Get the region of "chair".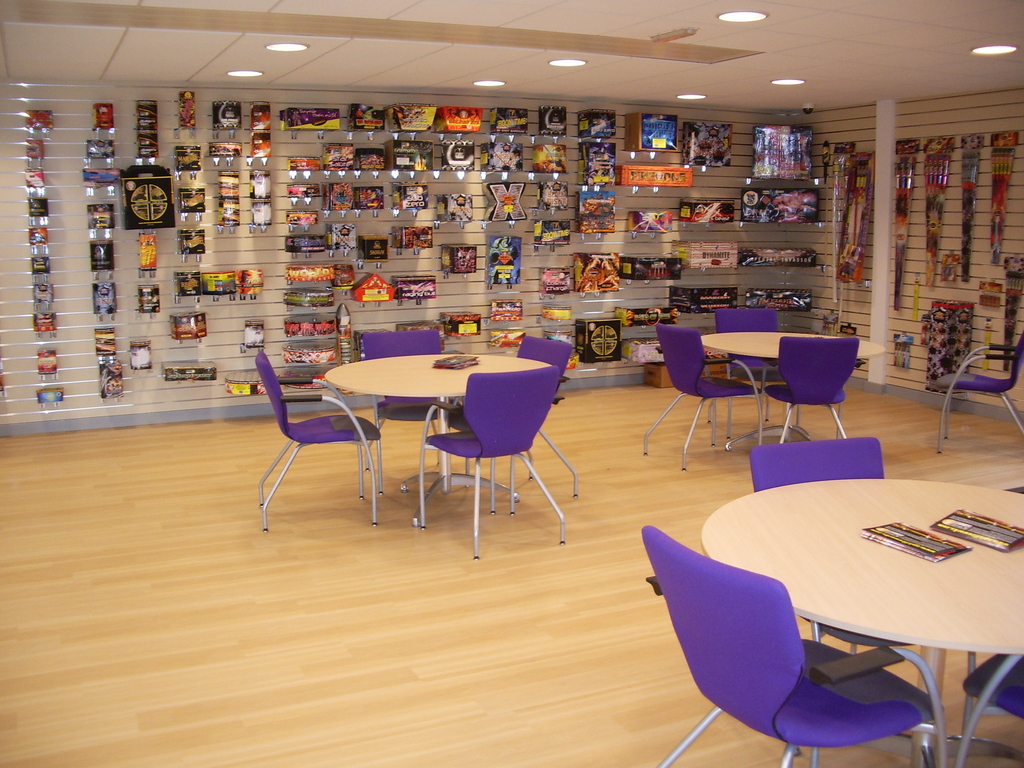
(x1=751, y1=435, x2=916, y2=655).
